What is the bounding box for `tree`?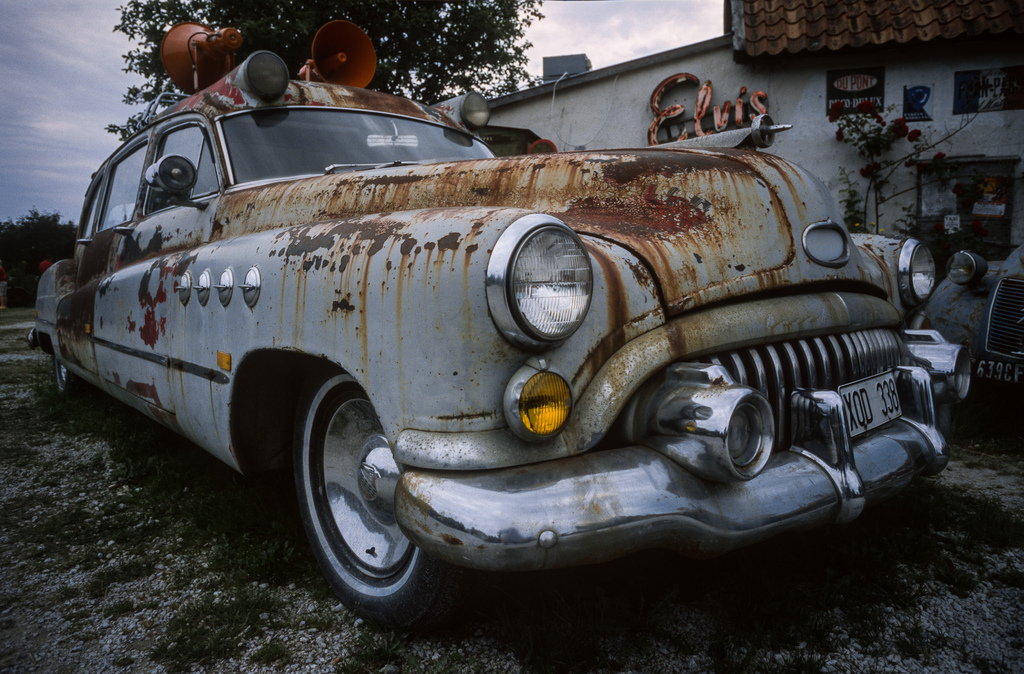
select_region(105, 0, 548, 144).
